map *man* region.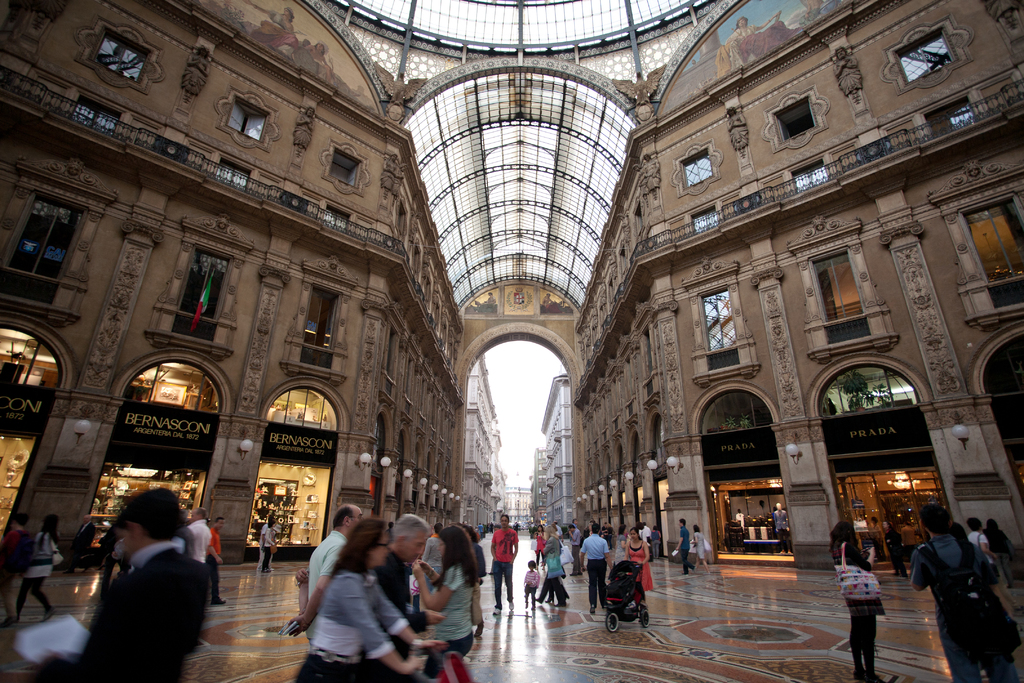
Mapped to locate(492, 514, 516, 614).
